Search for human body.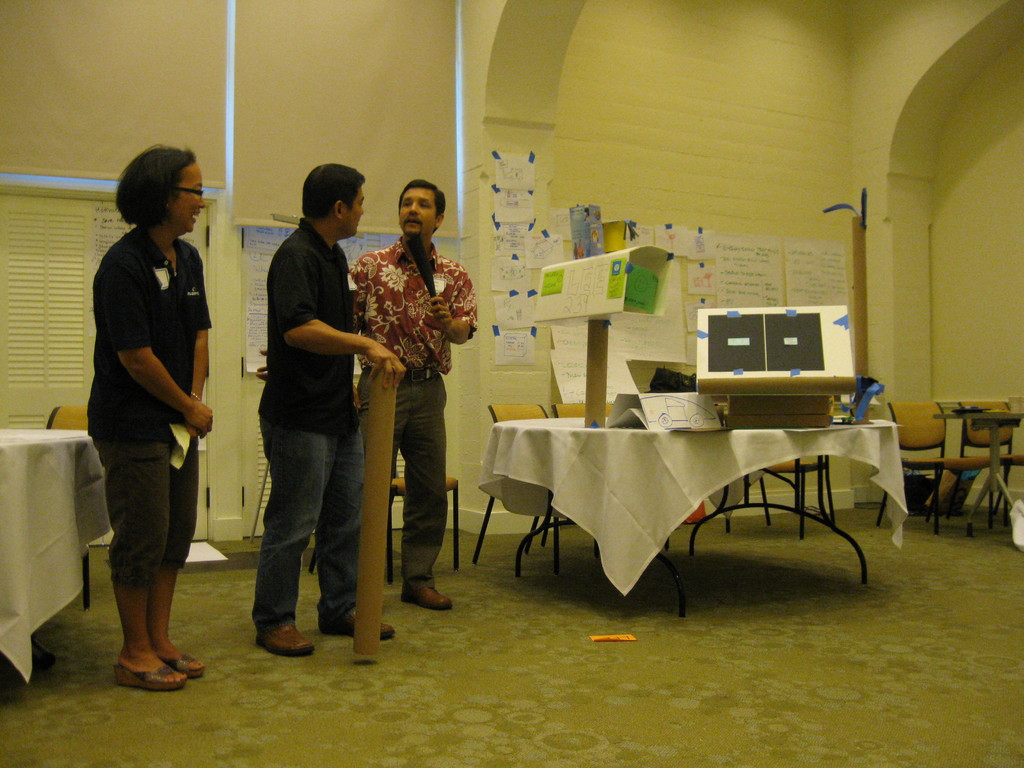
Found at rect(269, 223, 406, 657).
